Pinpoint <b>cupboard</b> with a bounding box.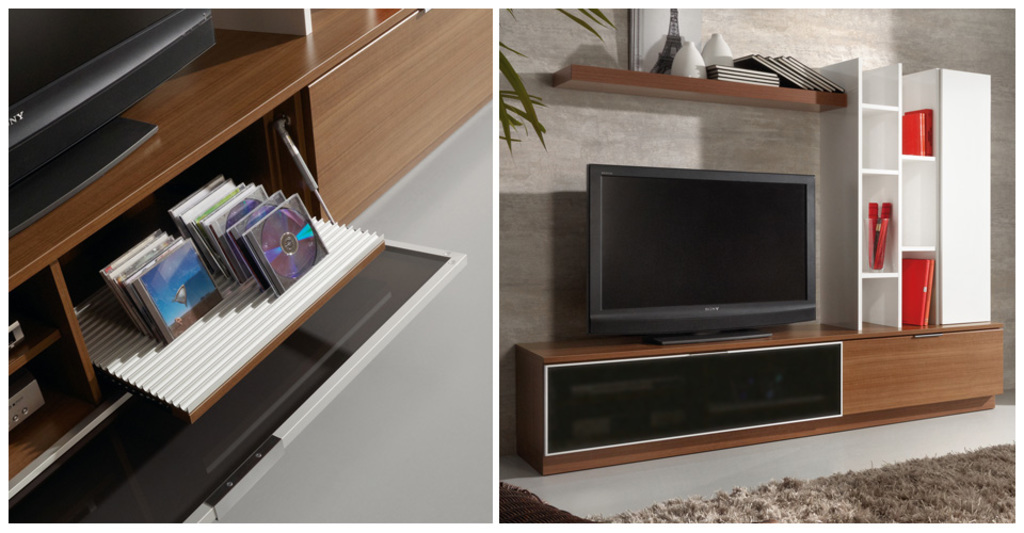
bbox(0, 0, 501, 511).
